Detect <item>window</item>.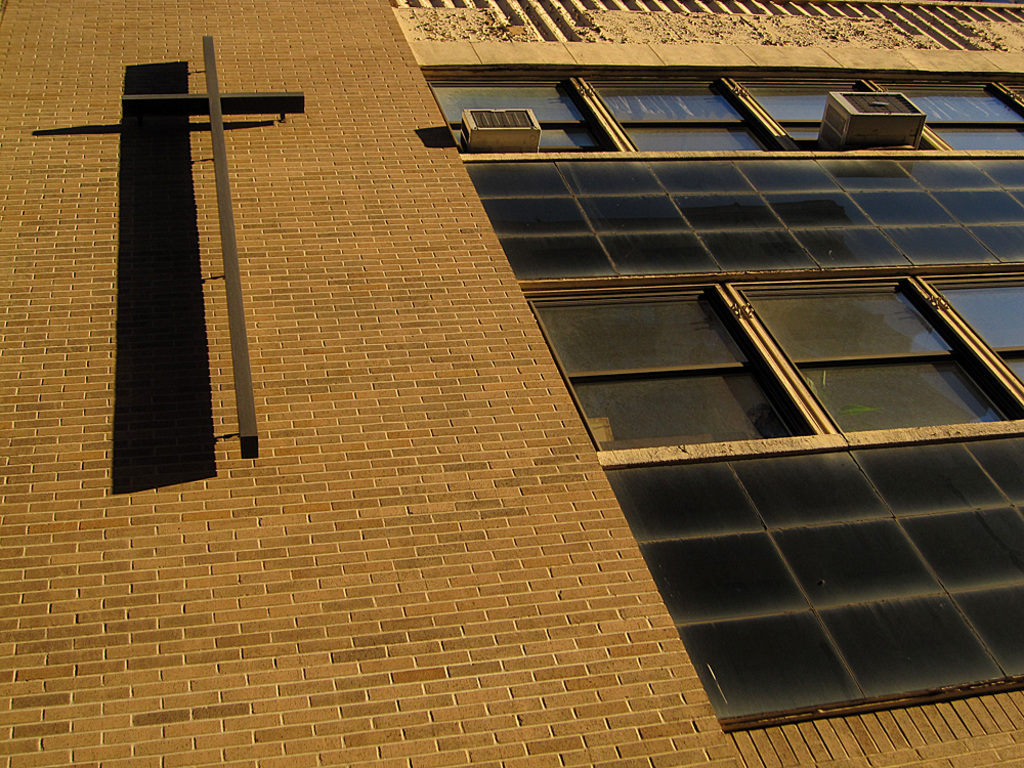
Detected at (455,156,1023,283).
